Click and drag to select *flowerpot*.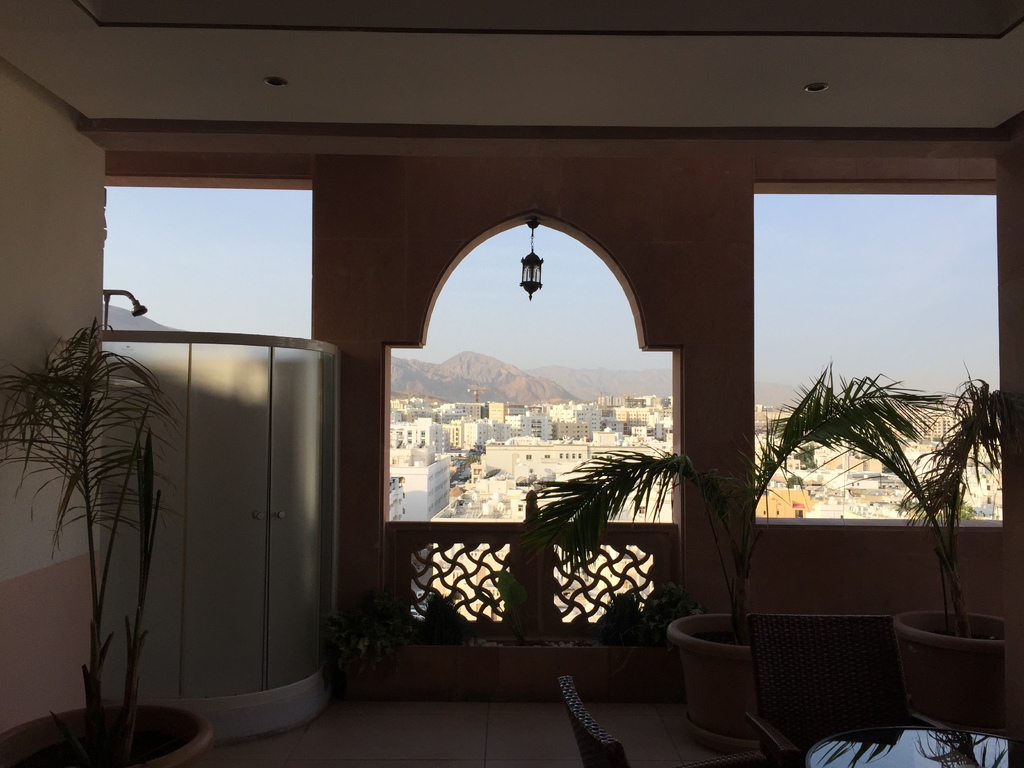
Selection: left=0, top=691, right=216, bottom=767.
